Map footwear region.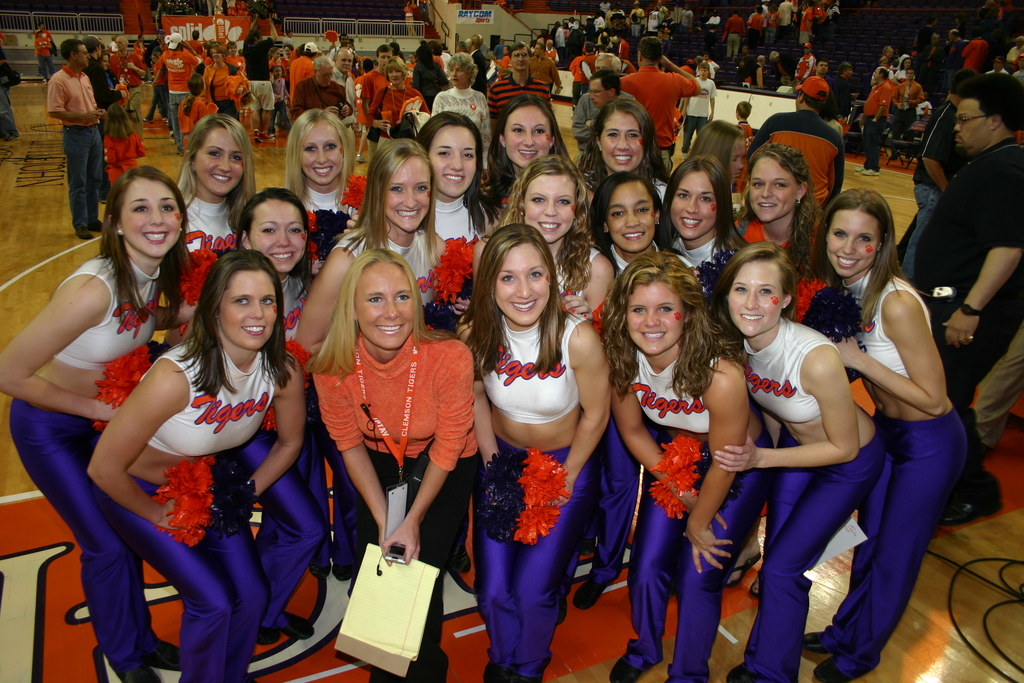
Mapped to [left=164, top=117, right=166, bottom=120].
